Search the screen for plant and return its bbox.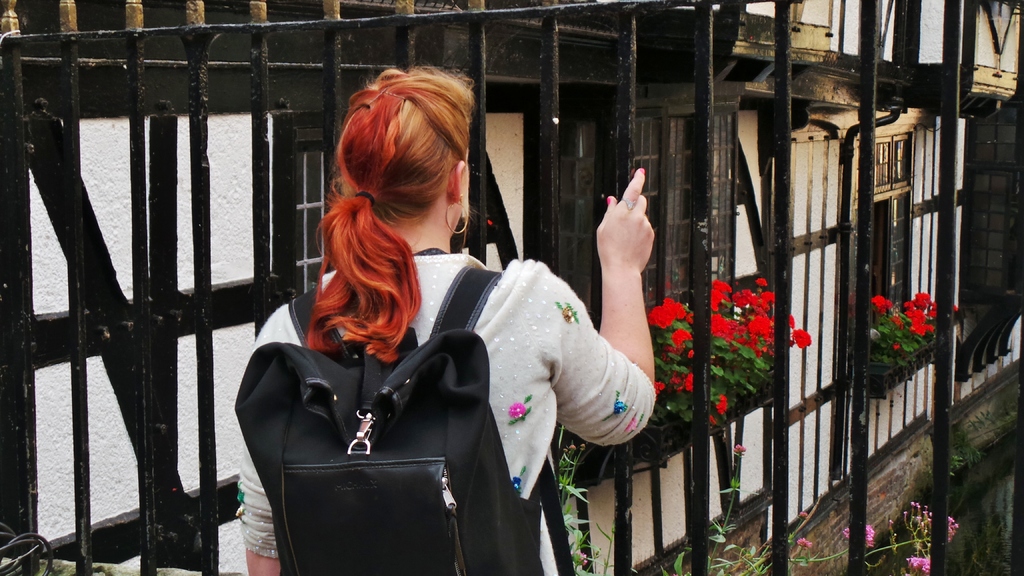
Found: 645:272:817:440.
